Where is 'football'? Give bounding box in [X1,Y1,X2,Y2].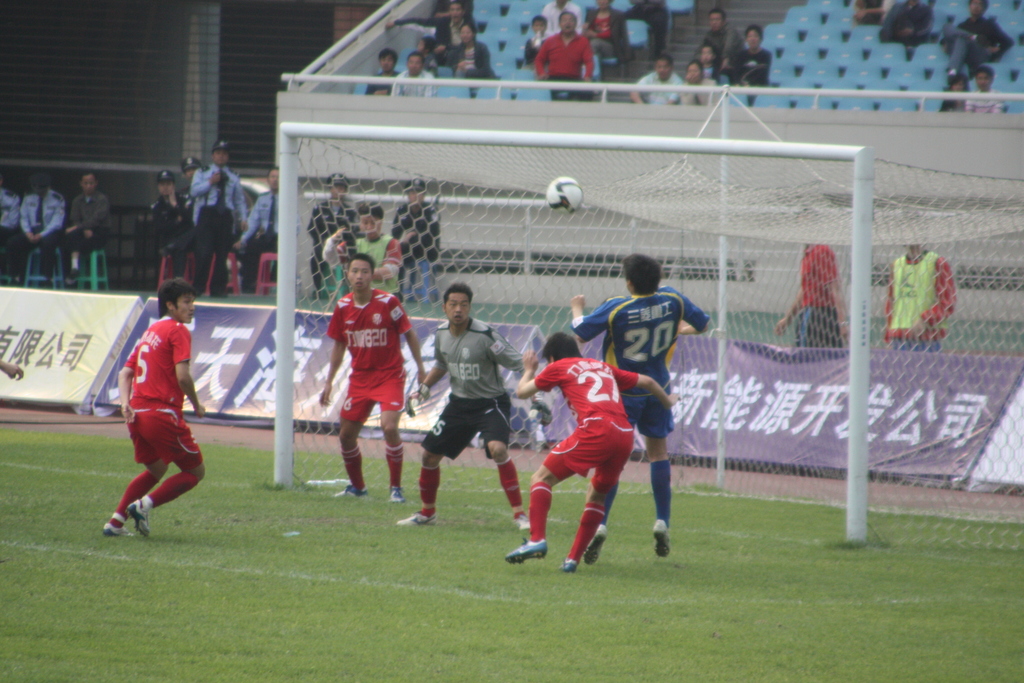
[545,174,584,213].
